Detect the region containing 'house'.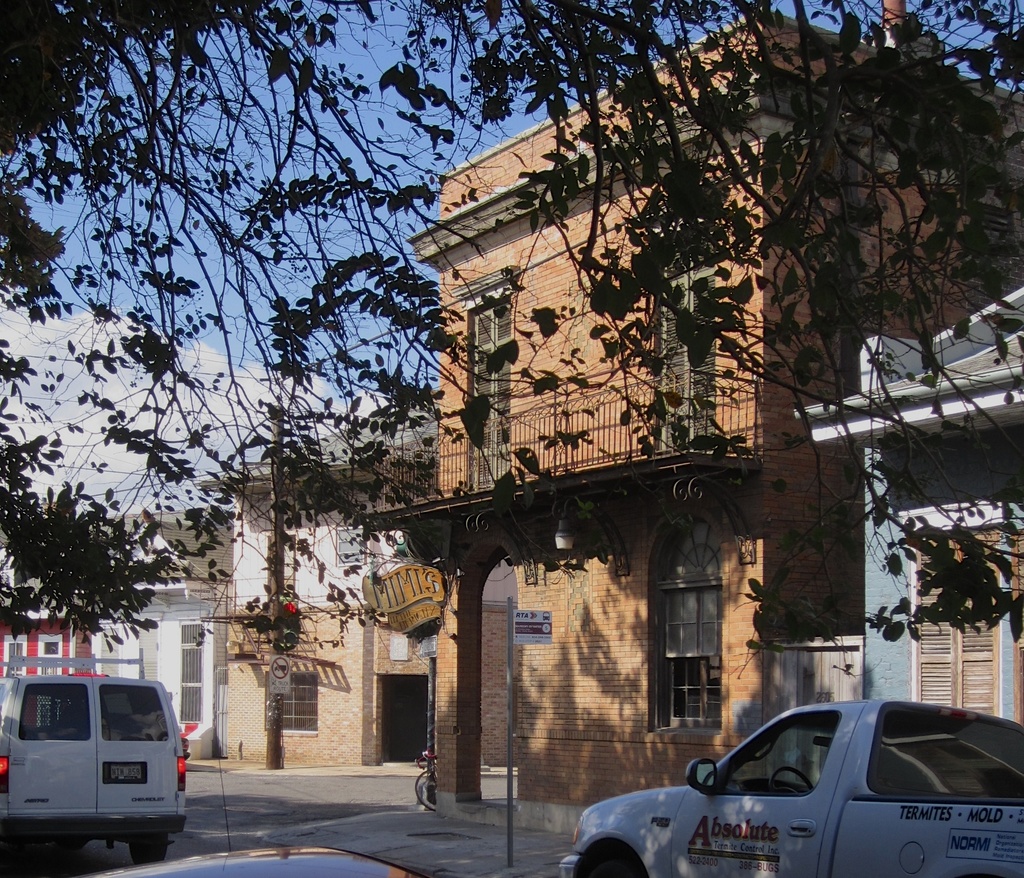
crop(358, 20, 1010, 797).
